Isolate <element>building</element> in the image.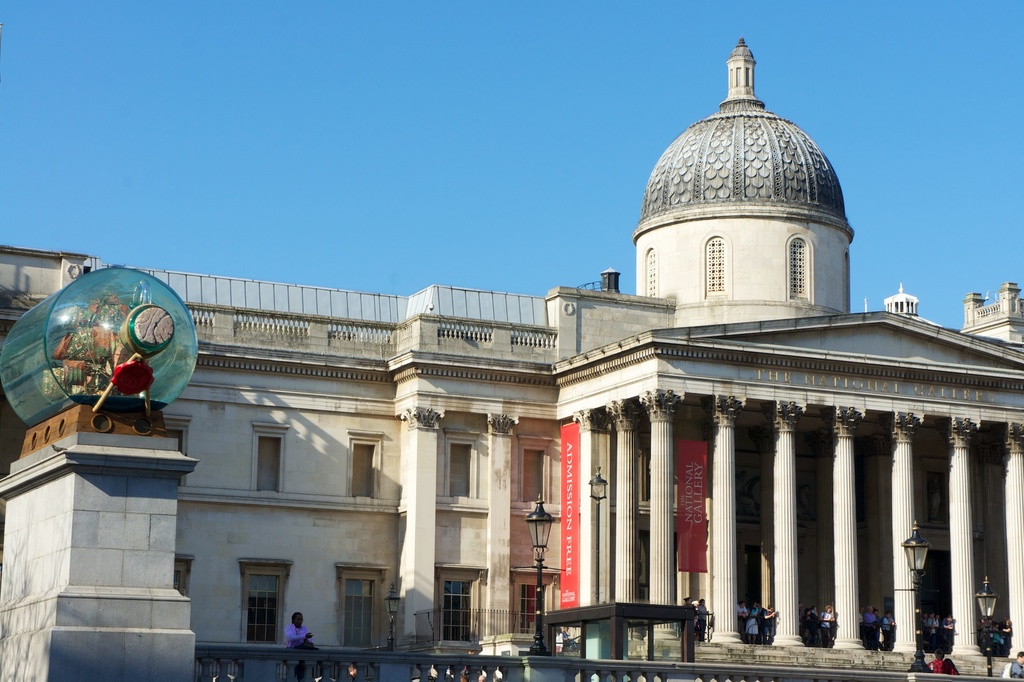
Isolated region: x1=0 y1=37 x2=1023 y2=681.
